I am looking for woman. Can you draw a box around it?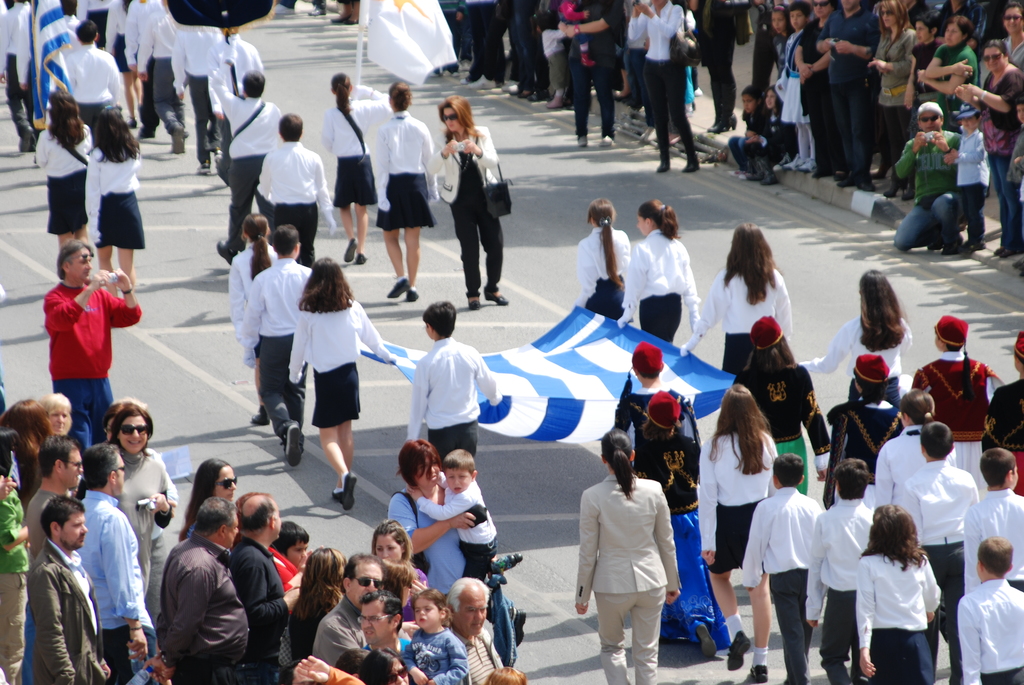
Sure, the bounding box is 284,247,397,504.
